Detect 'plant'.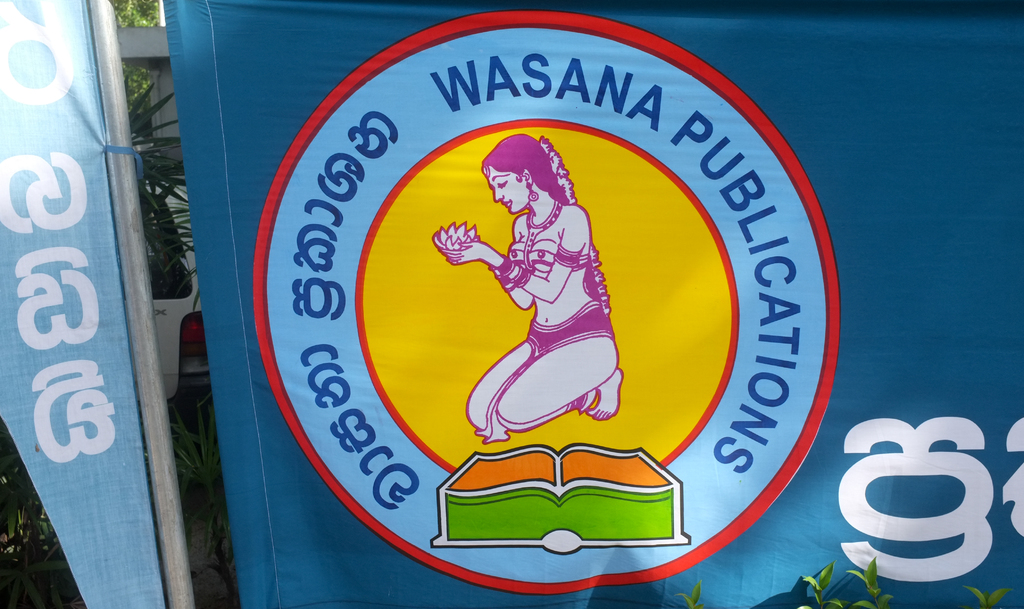
Detected at (left=776, top=546, right=1022, bottom=608).
